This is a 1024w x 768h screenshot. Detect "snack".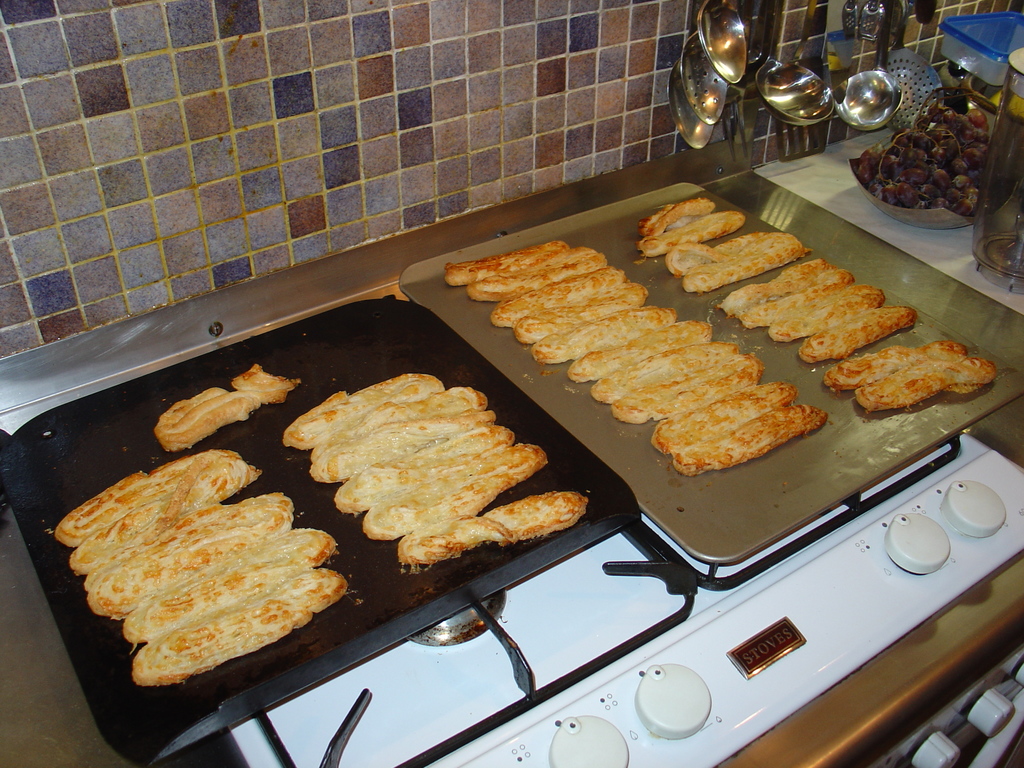
locate(563, 316, 717, 383).
